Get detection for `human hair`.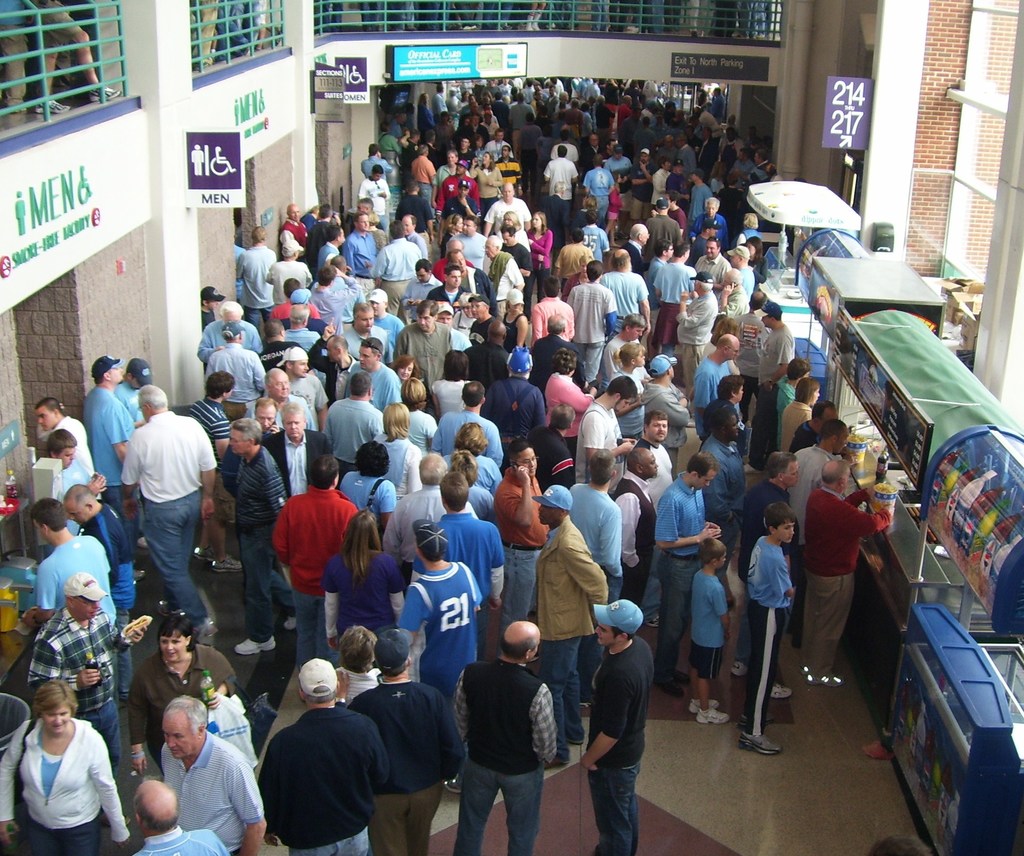
Detection: [x1=42, y1=427, x2=72, y2=459].
